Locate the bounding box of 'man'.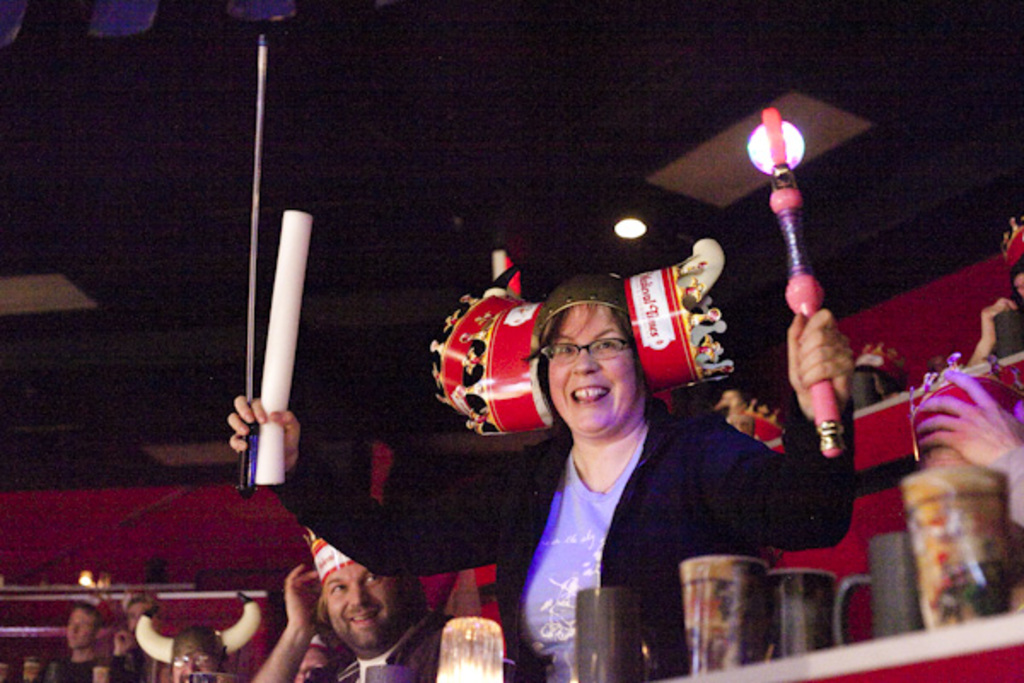
Bounding box: {"left": 249, "top": 531, "right": 456, "bottom": 681}.
